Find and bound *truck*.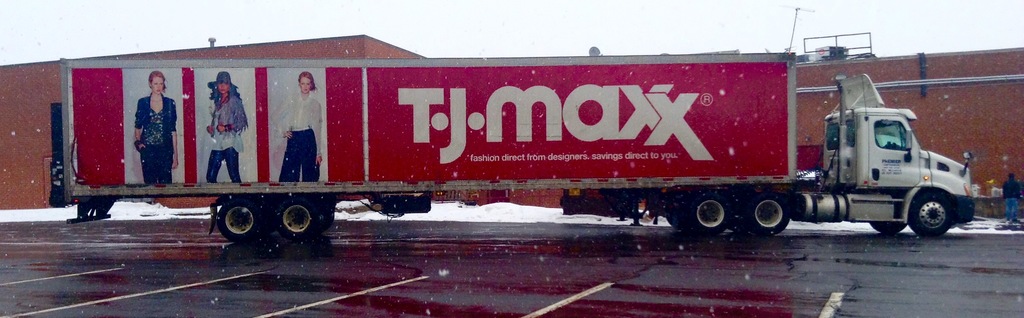
Bound: Rect(88, 47, 956, 238).
